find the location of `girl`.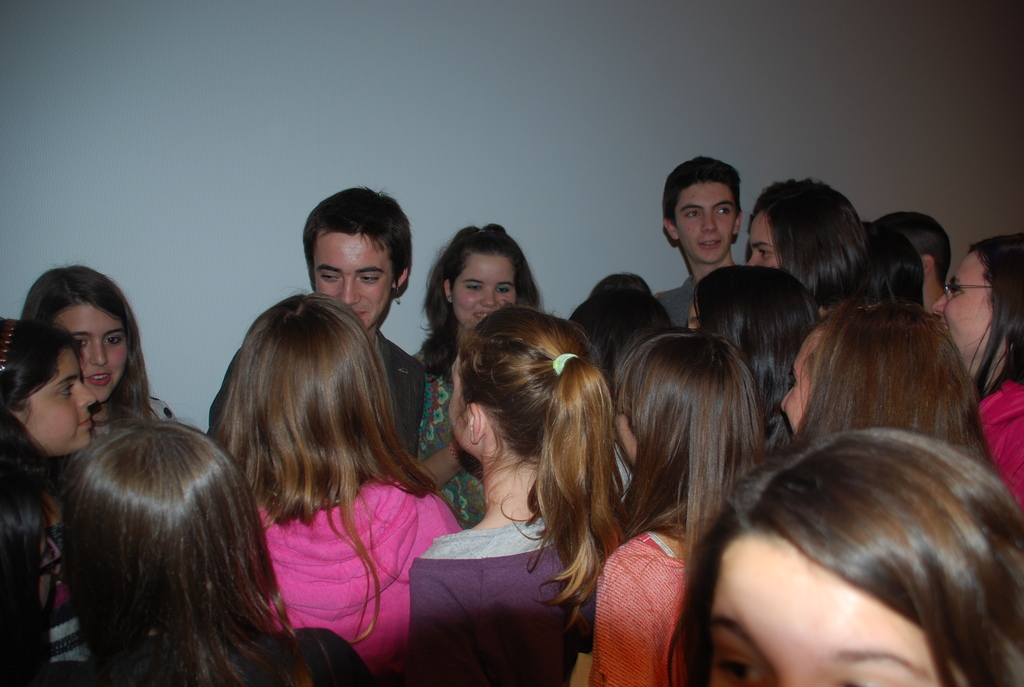
Location: x1=211, y1=285, x2=464, y2=686.
